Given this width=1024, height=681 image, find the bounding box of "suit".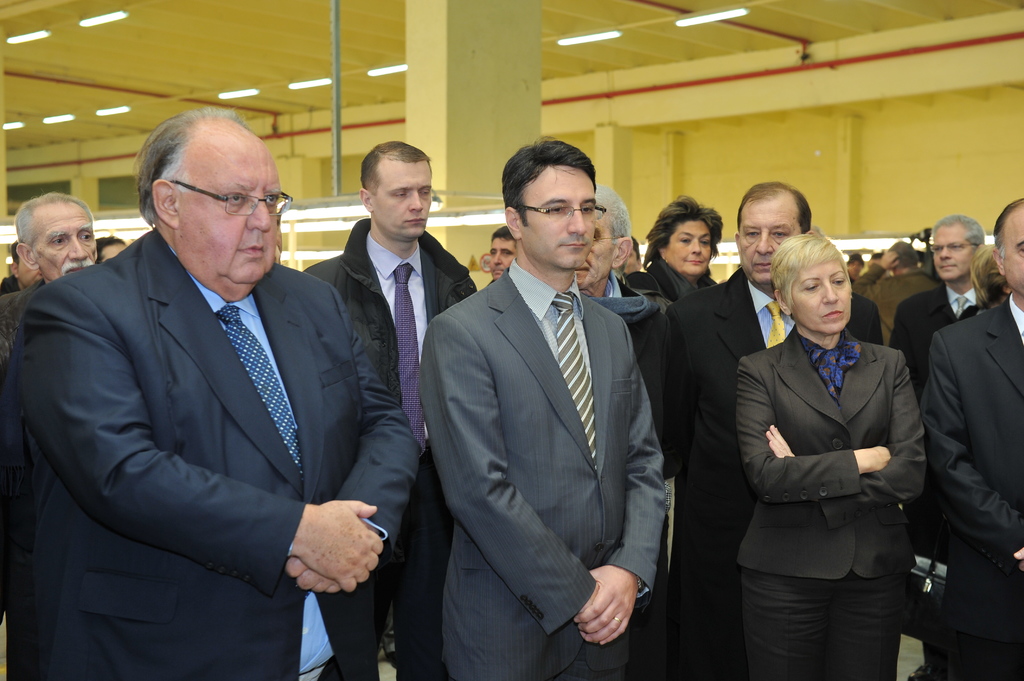
bbox(660, 263, 892, 680).
